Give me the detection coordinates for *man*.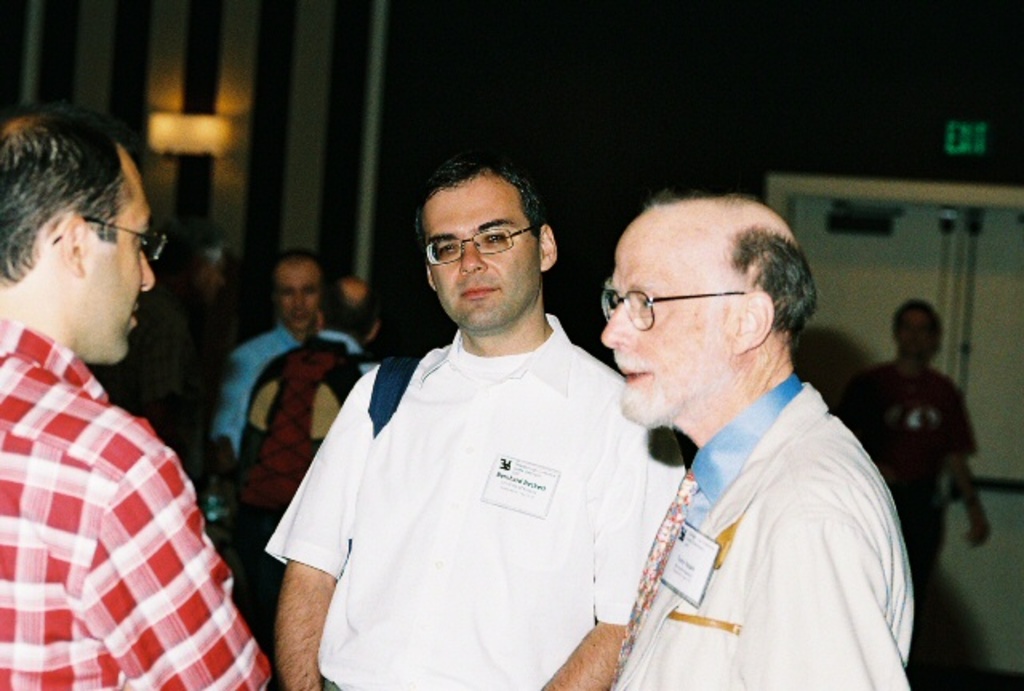
left=0, top=99, right=267, bottom=689.
